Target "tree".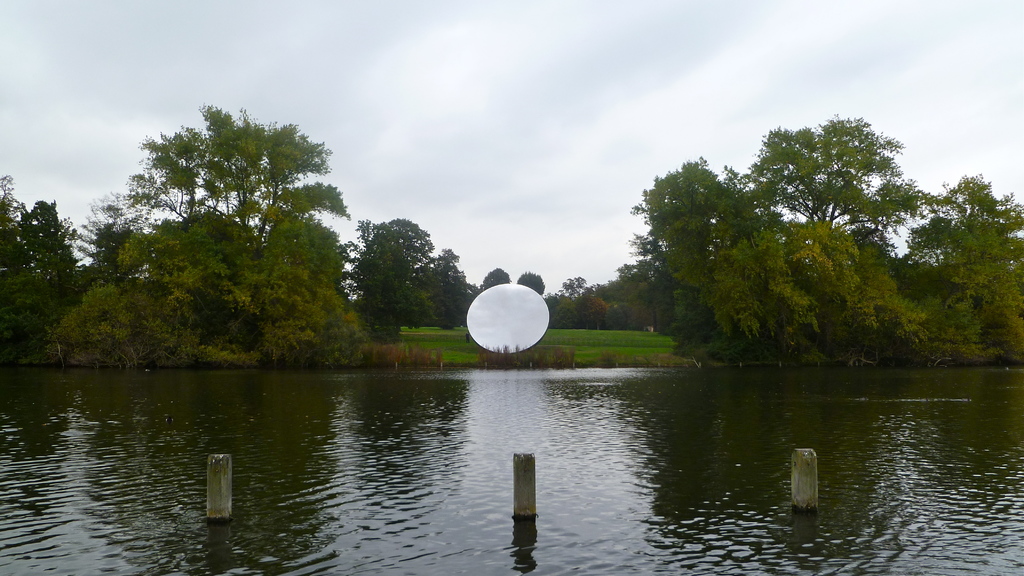
Target region: bbox=[548, 297, 581, 332].
